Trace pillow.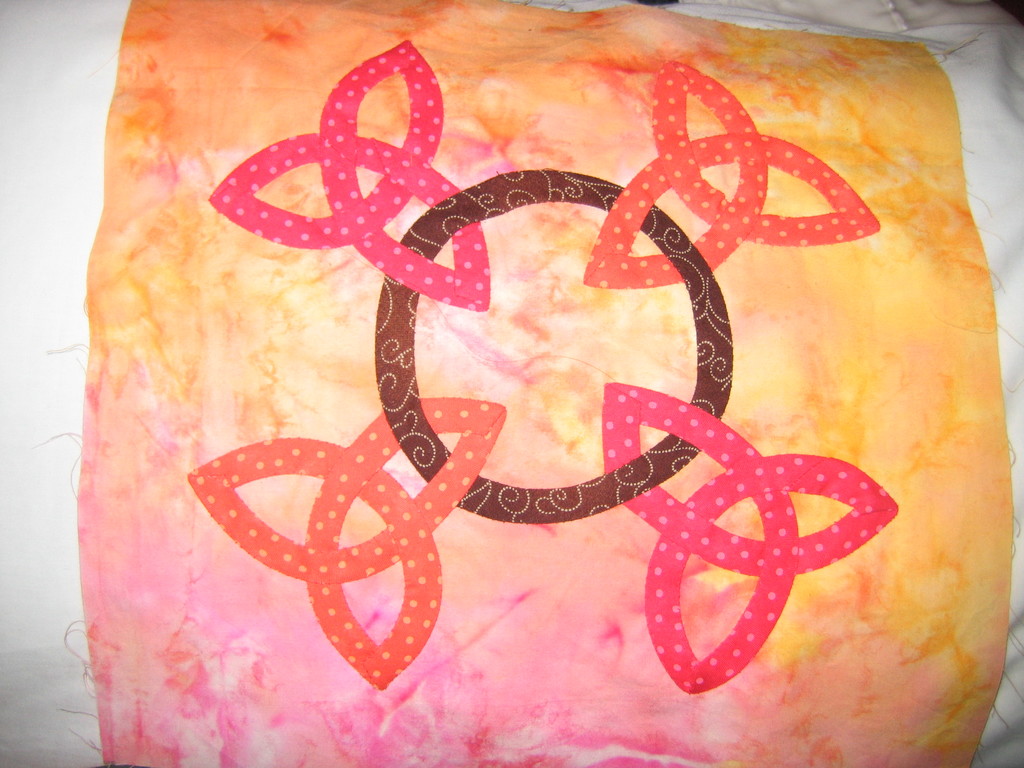
Traced to rect(54, 0, 913, 767).
